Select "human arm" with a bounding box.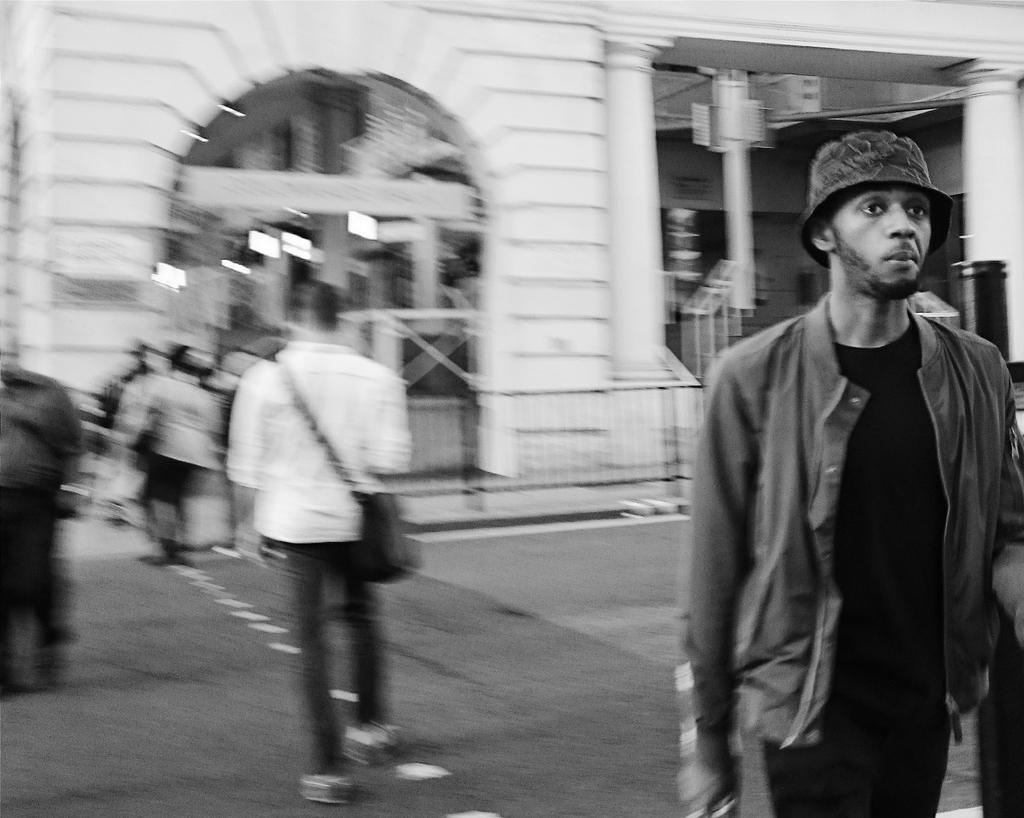
rect(998, 345, 1021, 543).
